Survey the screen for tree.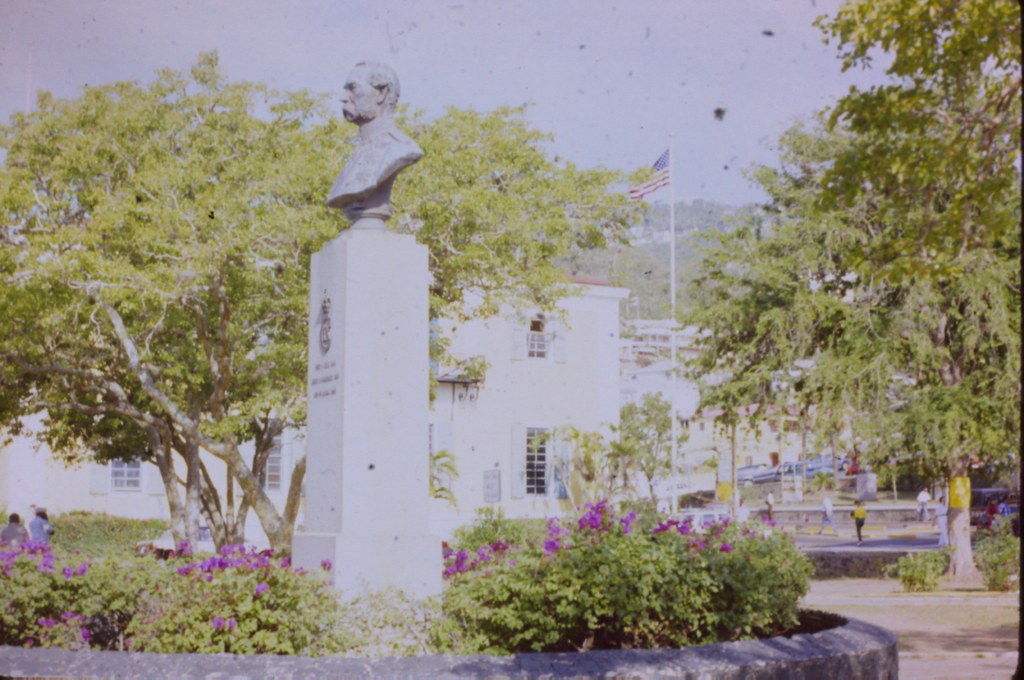
Survey found: bbox(724, 58, 1003, 514).
